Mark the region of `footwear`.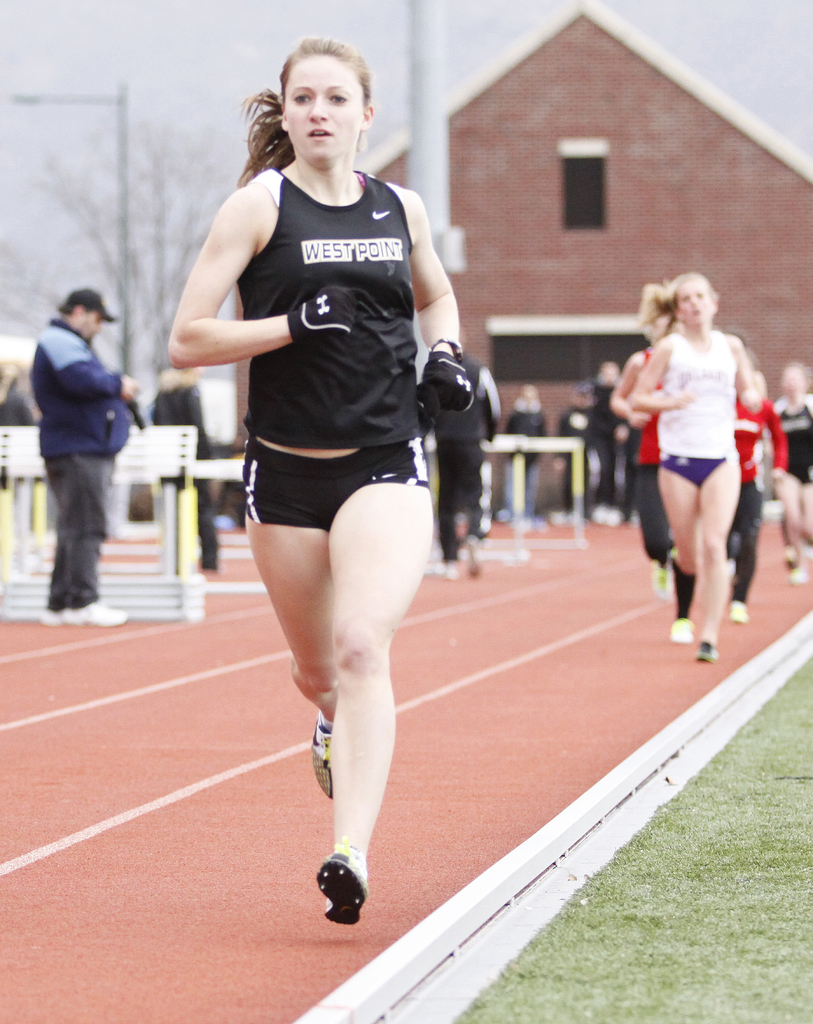
Region: BBox(798, 524, 812, 560).
